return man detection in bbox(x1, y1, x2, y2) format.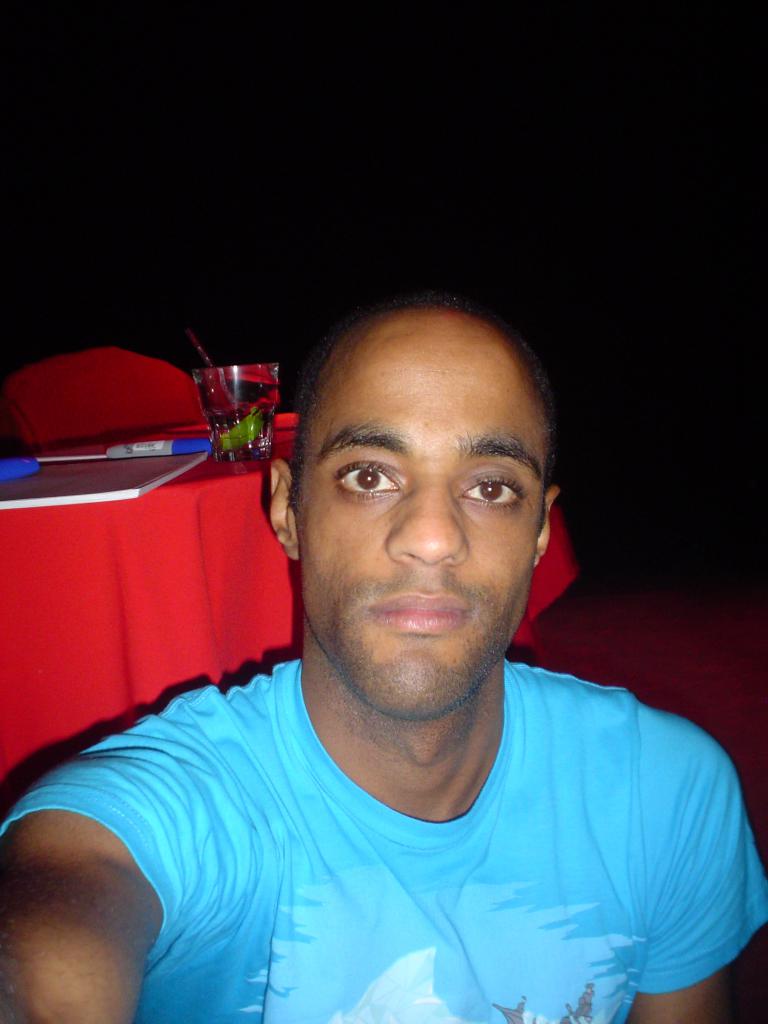
bbox(0, 305, 767, 1023).
